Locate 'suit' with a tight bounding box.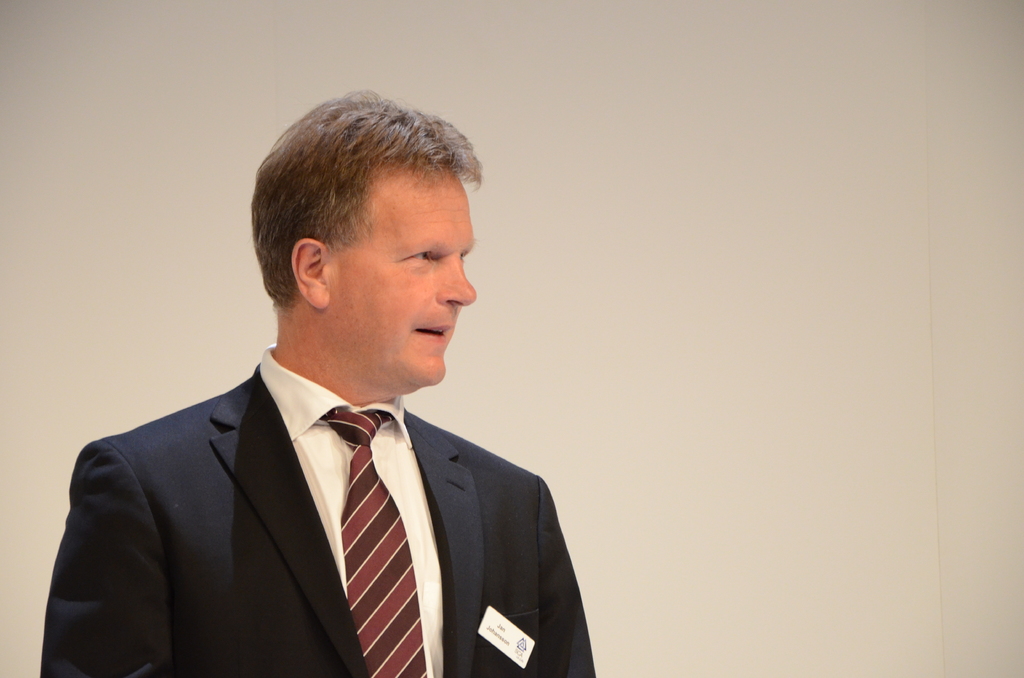
left=57, top=303, right=602, bottom=672.
